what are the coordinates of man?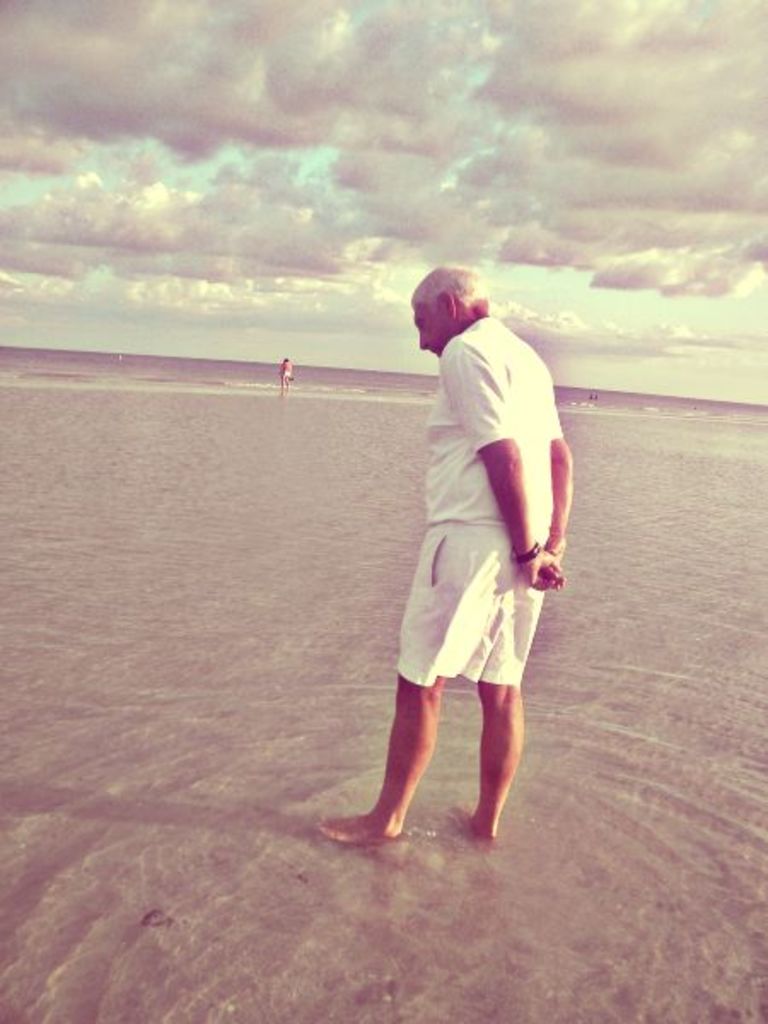
[x1=358, y1=244, x2=580, y2=795].
